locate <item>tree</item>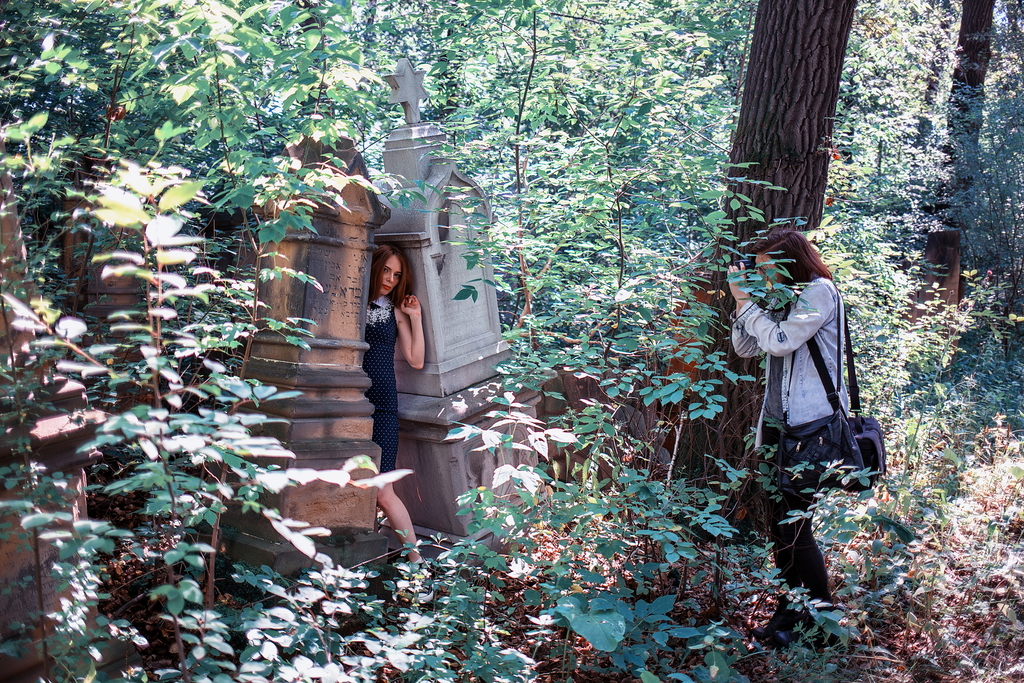
727, 1, 863, 539
